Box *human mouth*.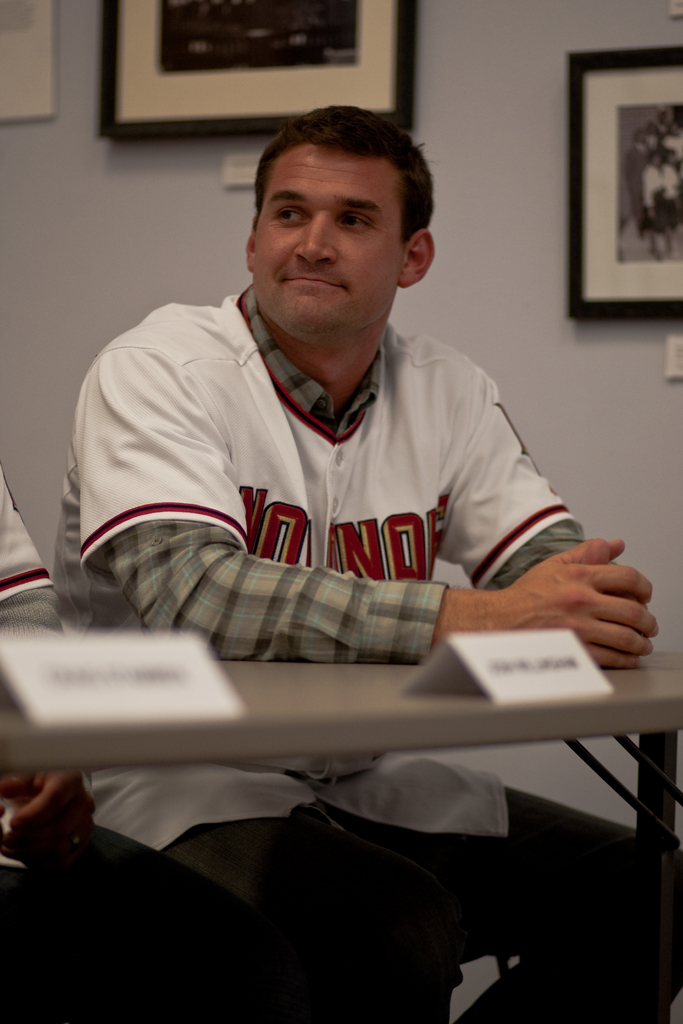
locate(281, 272, 345, 289).
